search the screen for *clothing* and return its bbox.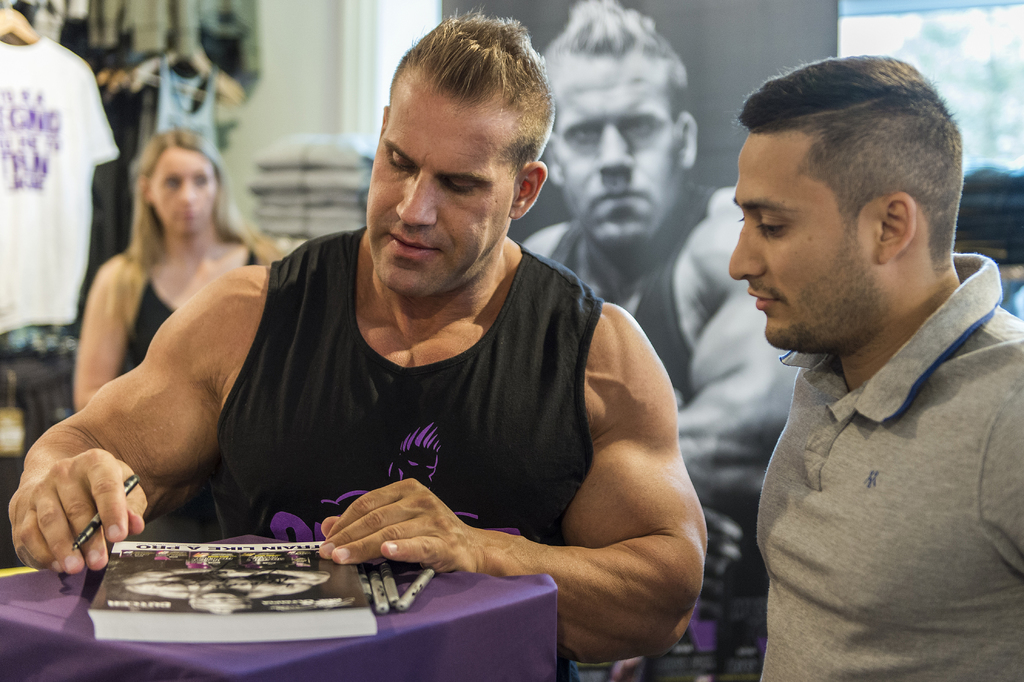
Found: [x1=148, y1=54, x2=221, y2=151].
